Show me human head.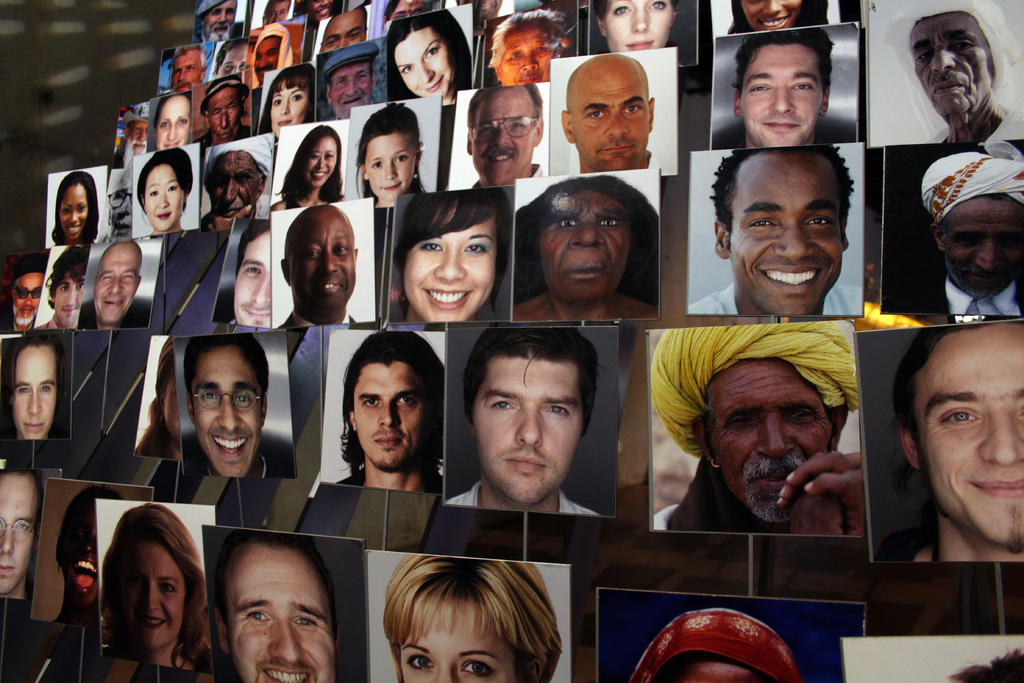
human head is here: [left=732, top=31, right=829, bottom=151].
